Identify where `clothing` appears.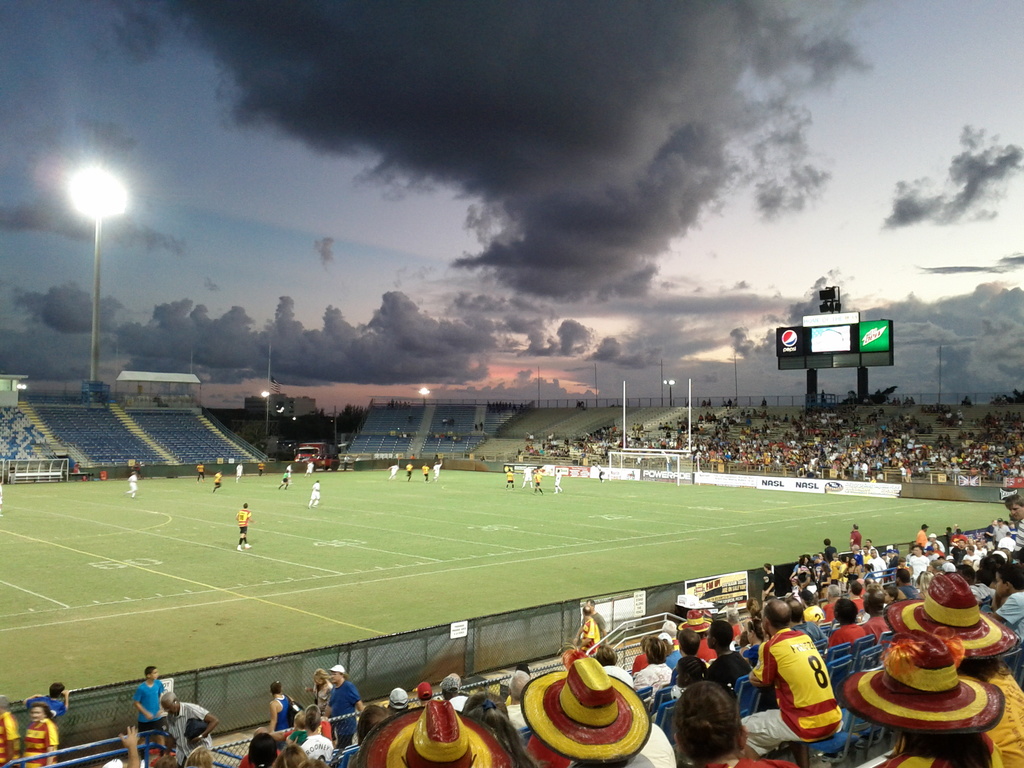
Appears at locate(326, 680, 358, 749).
